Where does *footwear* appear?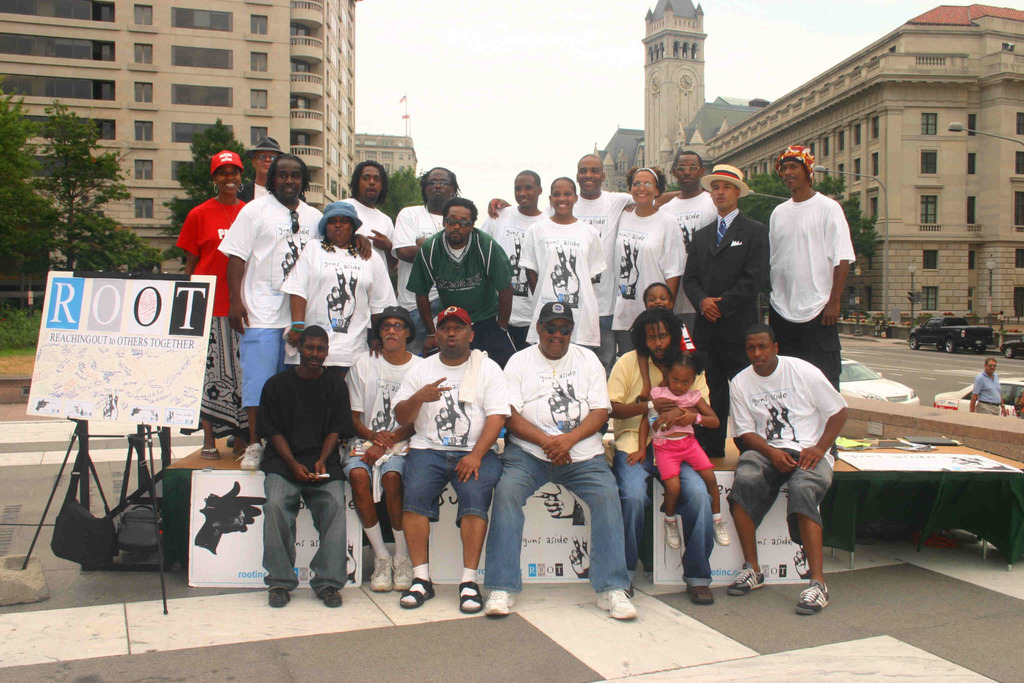
Appears at <box>368,554,396,591</box>.
